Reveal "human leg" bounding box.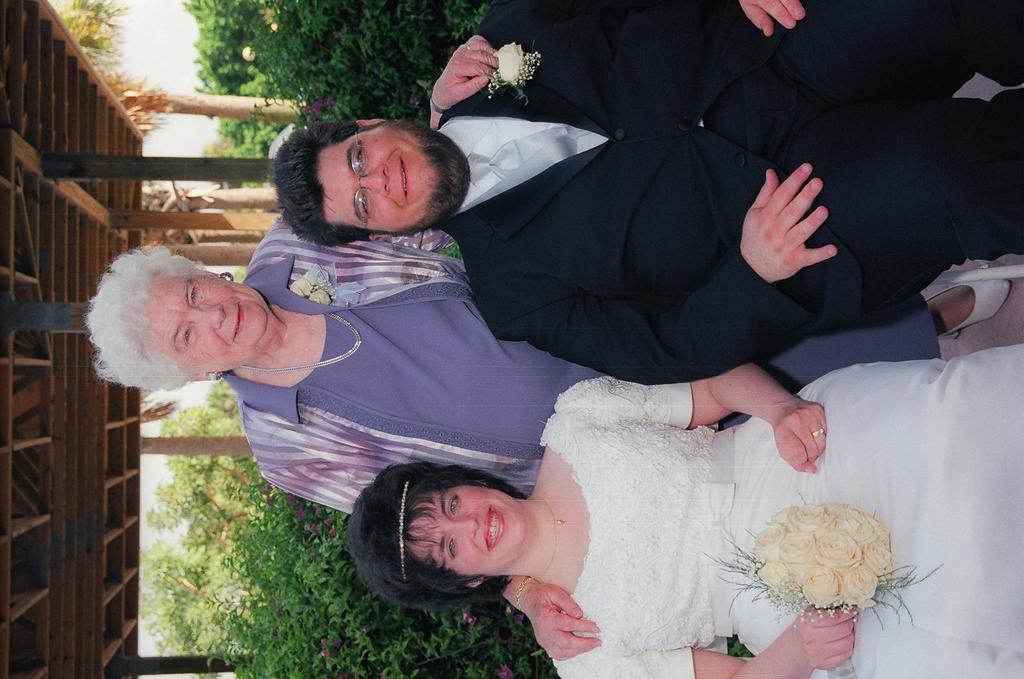
Revealed: x1=722 y1=7 x2=1019 y2=111.
